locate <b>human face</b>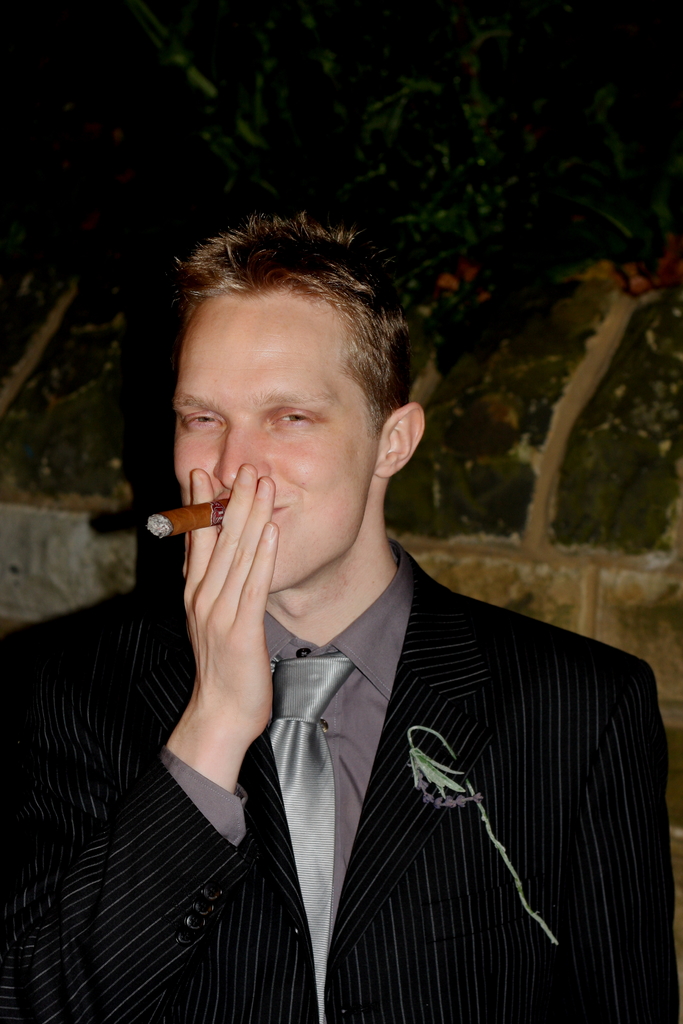
select_region(169, 296, 379, 592)
